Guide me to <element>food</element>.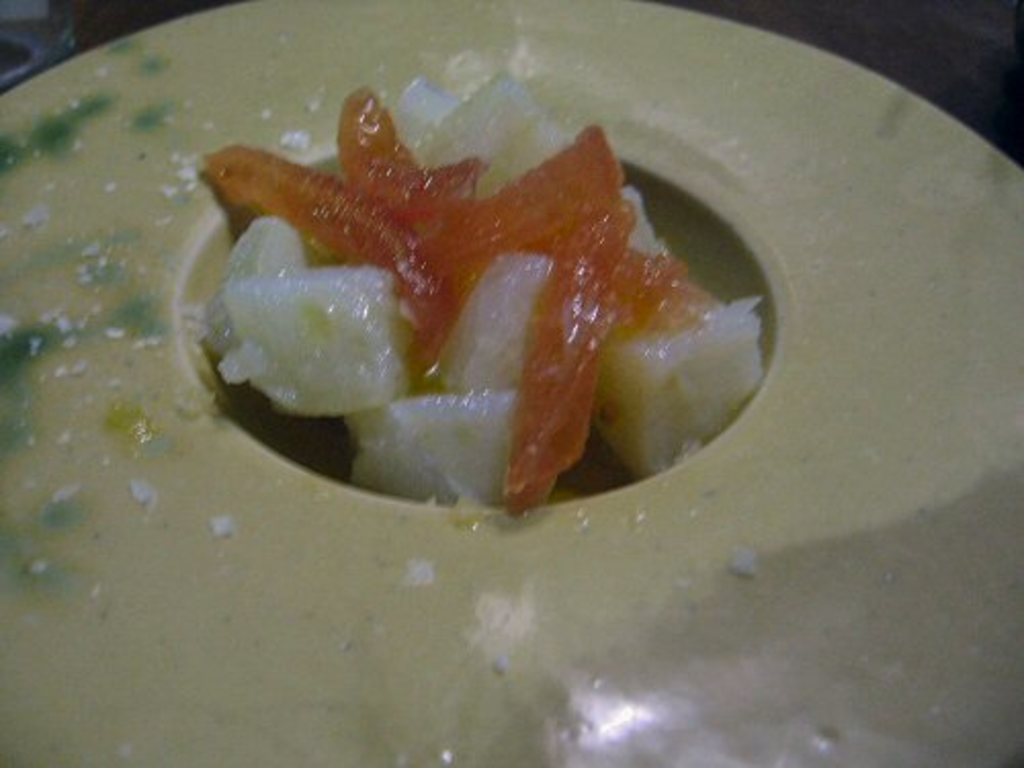
Guidance: rect(170, 68, 770, 500).
